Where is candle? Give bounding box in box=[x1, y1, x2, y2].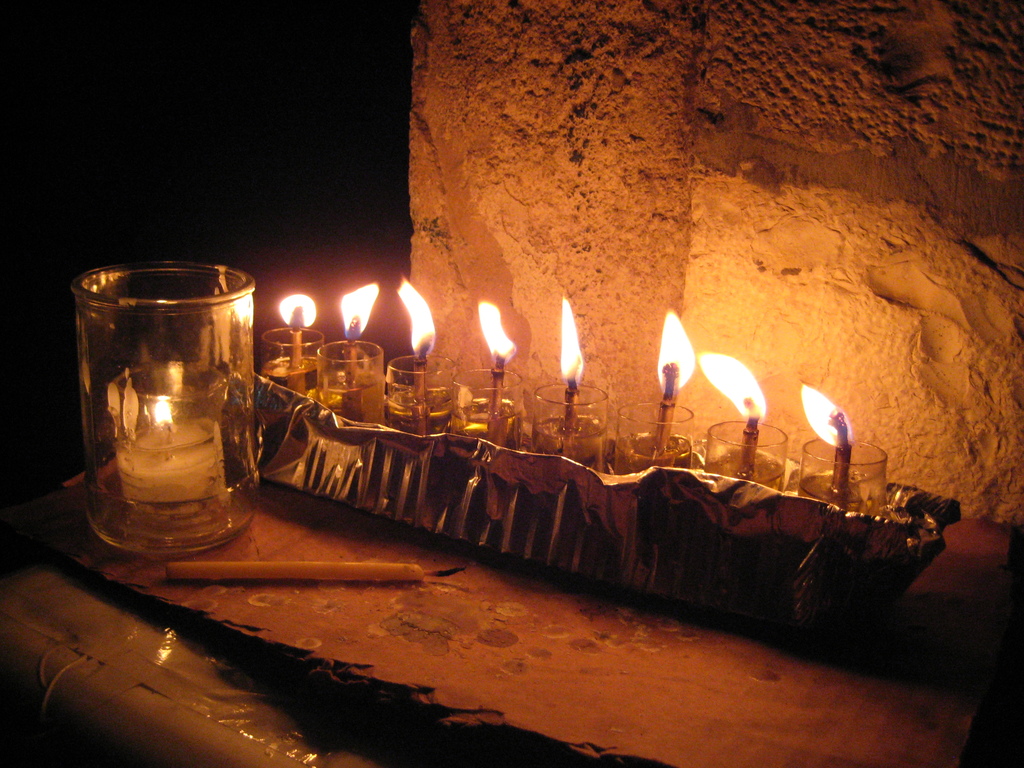
box=[340, 278, 375, 419].
